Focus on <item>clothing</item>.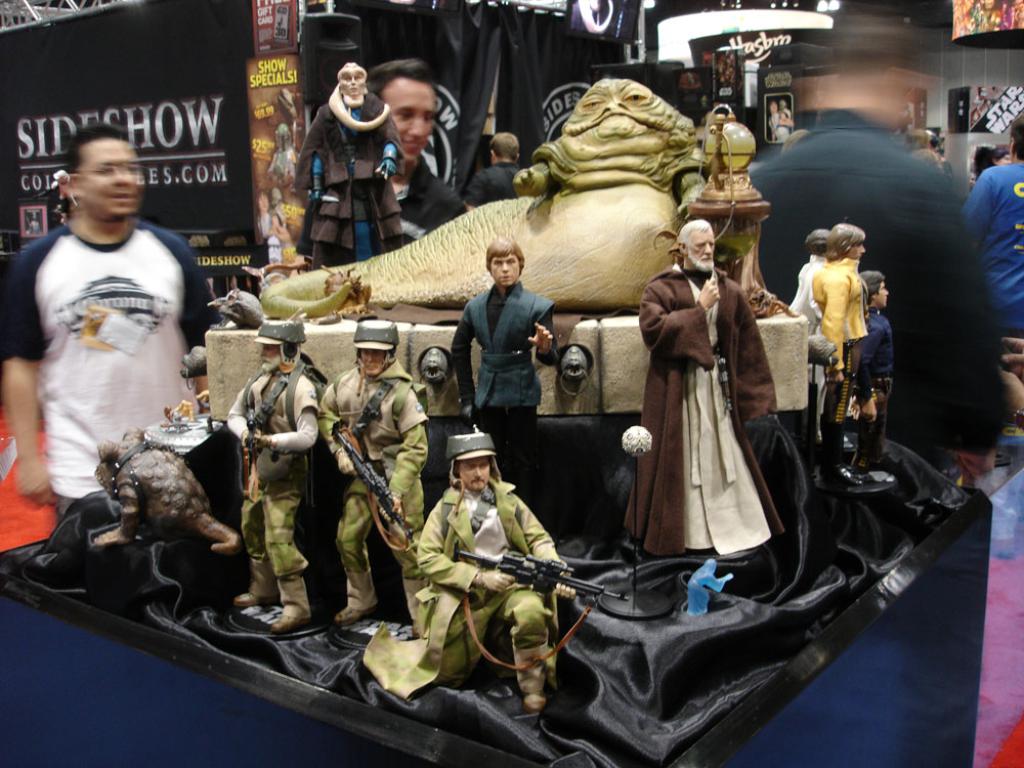
Focused at region(225, 357, 327, 559).
